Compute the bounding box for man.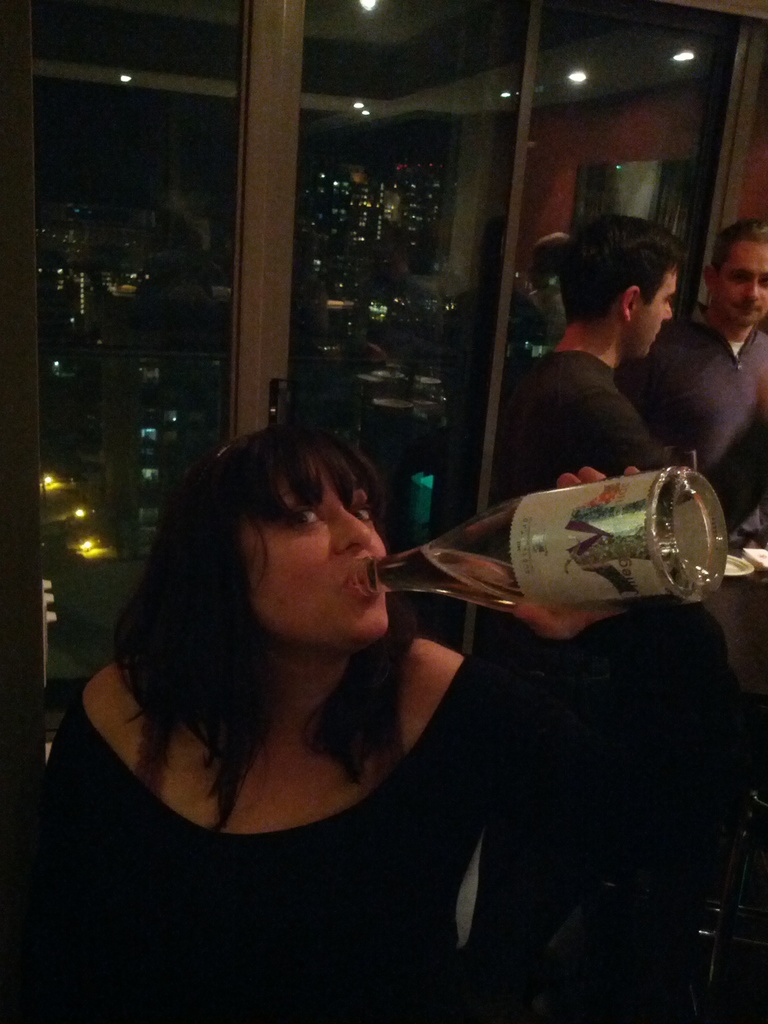
x1=608 y1=214 x2=767 y2=535.
